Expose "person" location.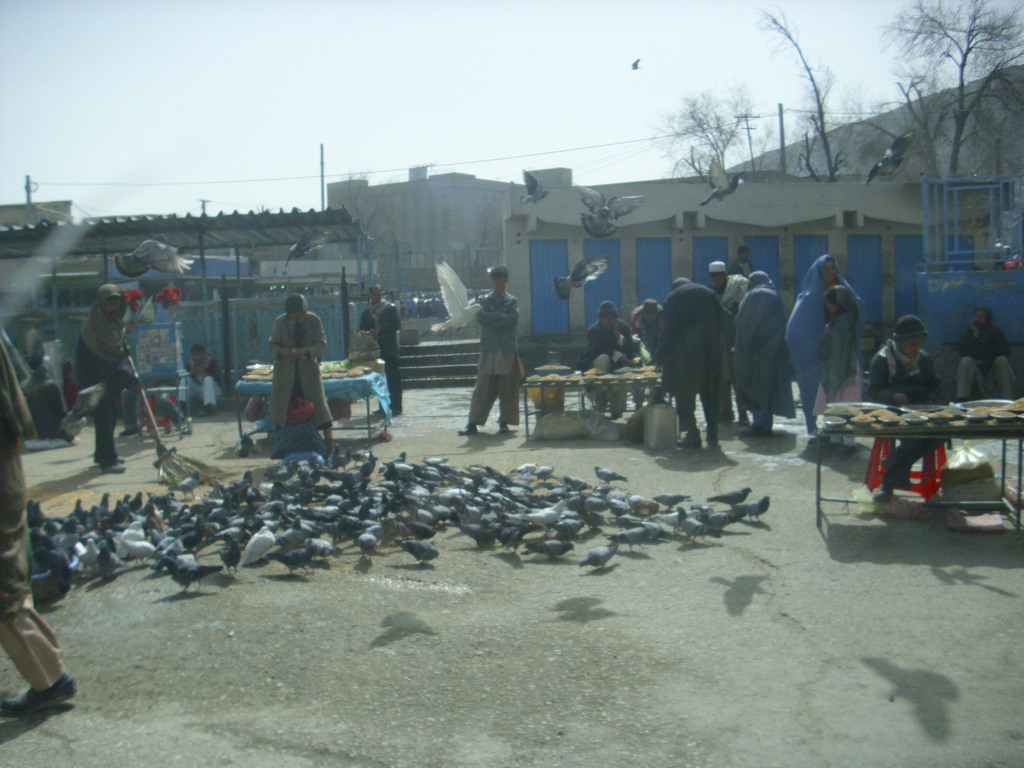
Exposed at [454,257,526,439].
